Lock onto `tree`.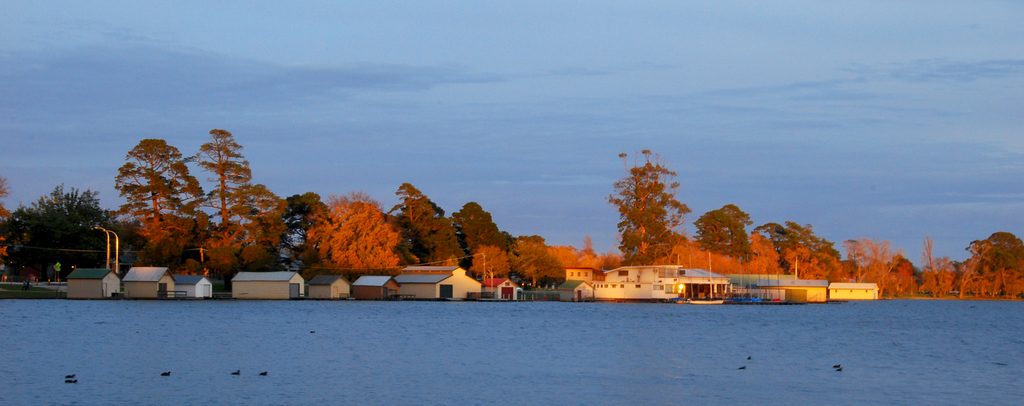
Locked: [276, 190, 339, 239].
